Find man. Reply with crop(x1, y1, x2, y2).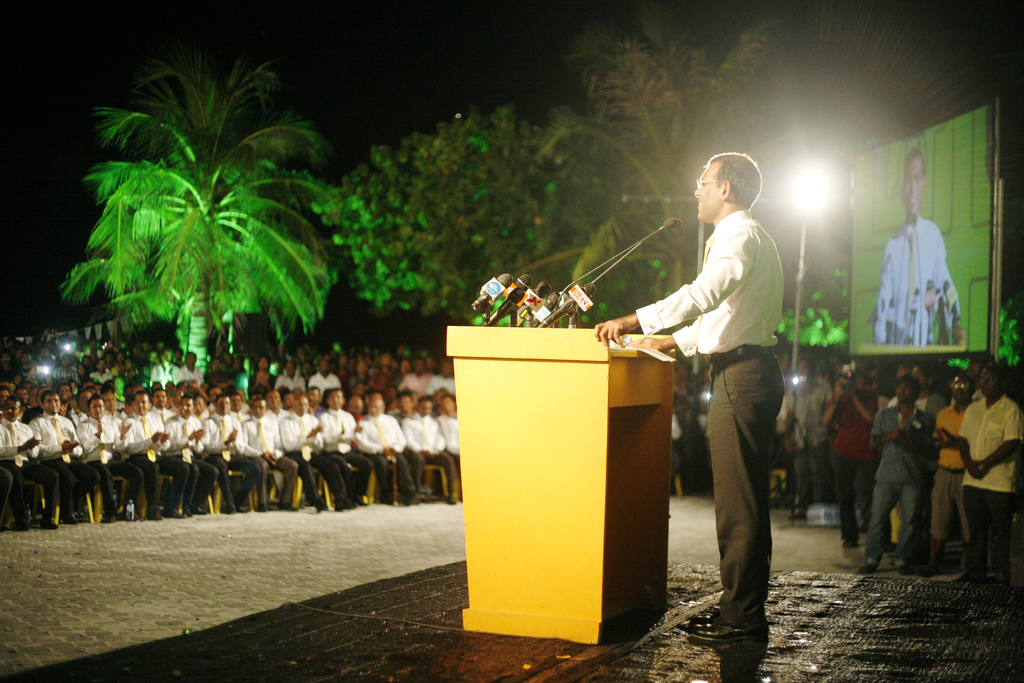
crop(125, 356, 137, 372).
